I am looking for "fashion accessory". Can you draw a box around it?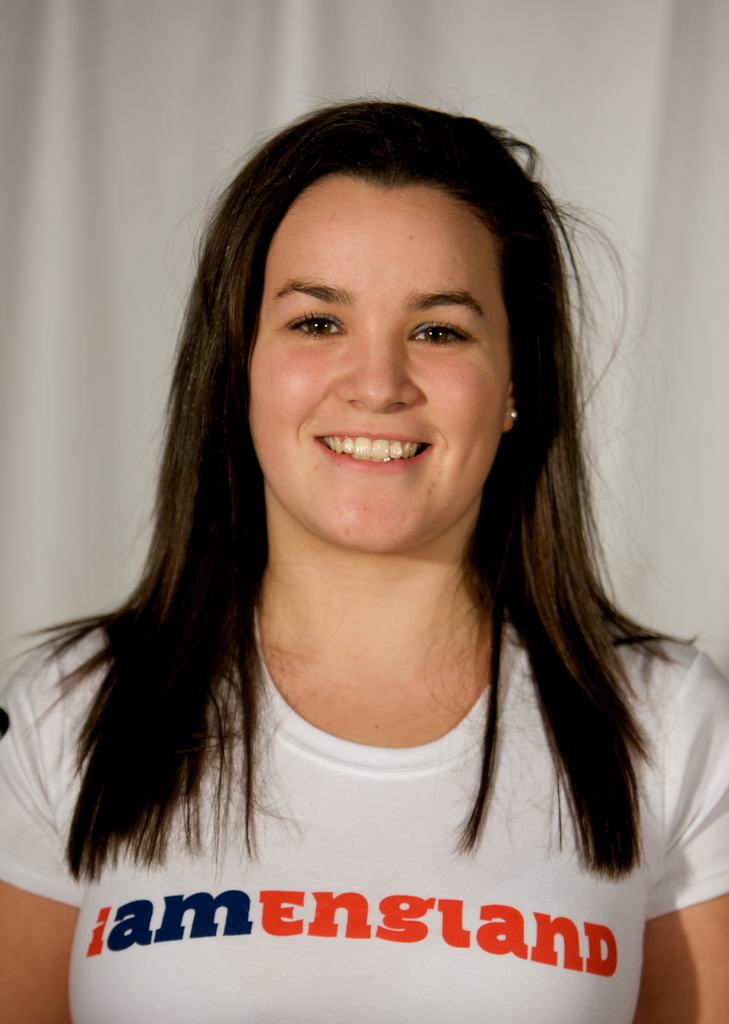
Sure, the bounding box is (511, 401, 519, 423).
